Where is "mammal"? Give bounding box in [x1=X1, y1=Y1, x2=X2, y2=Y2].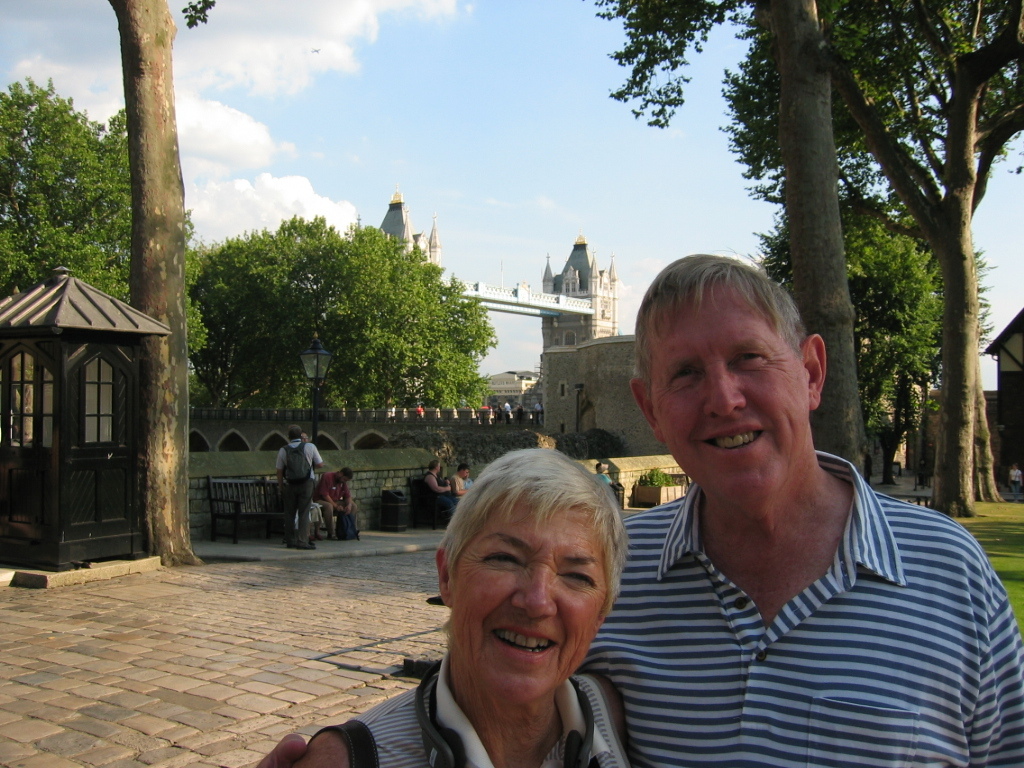
[x1=421, y1=459, x2=459, y2=513].
